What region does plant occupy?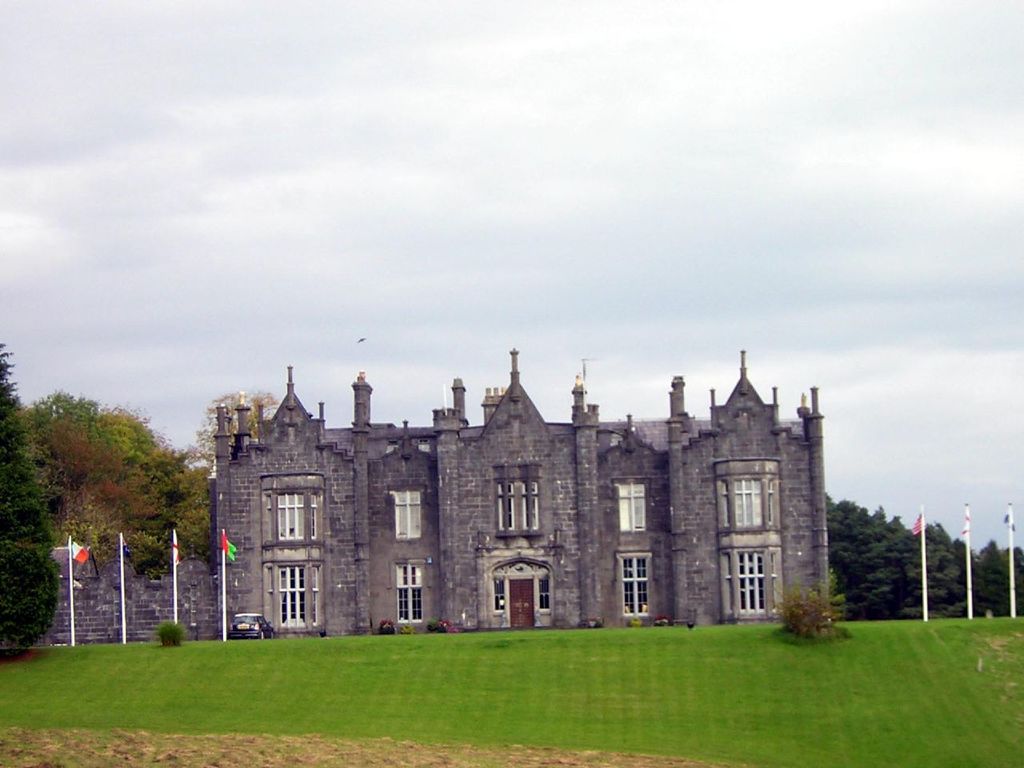
x1=153, y1=623, x2=187, y2=646.
